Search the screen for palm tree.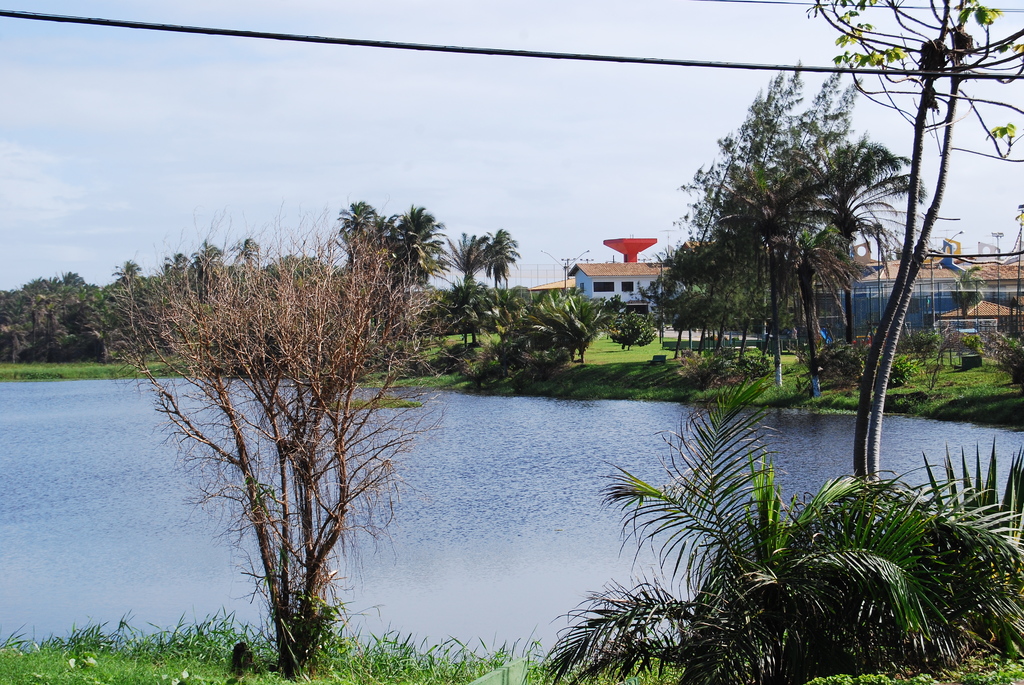
Found at left=804, top=148, right=885, bottom=337.
